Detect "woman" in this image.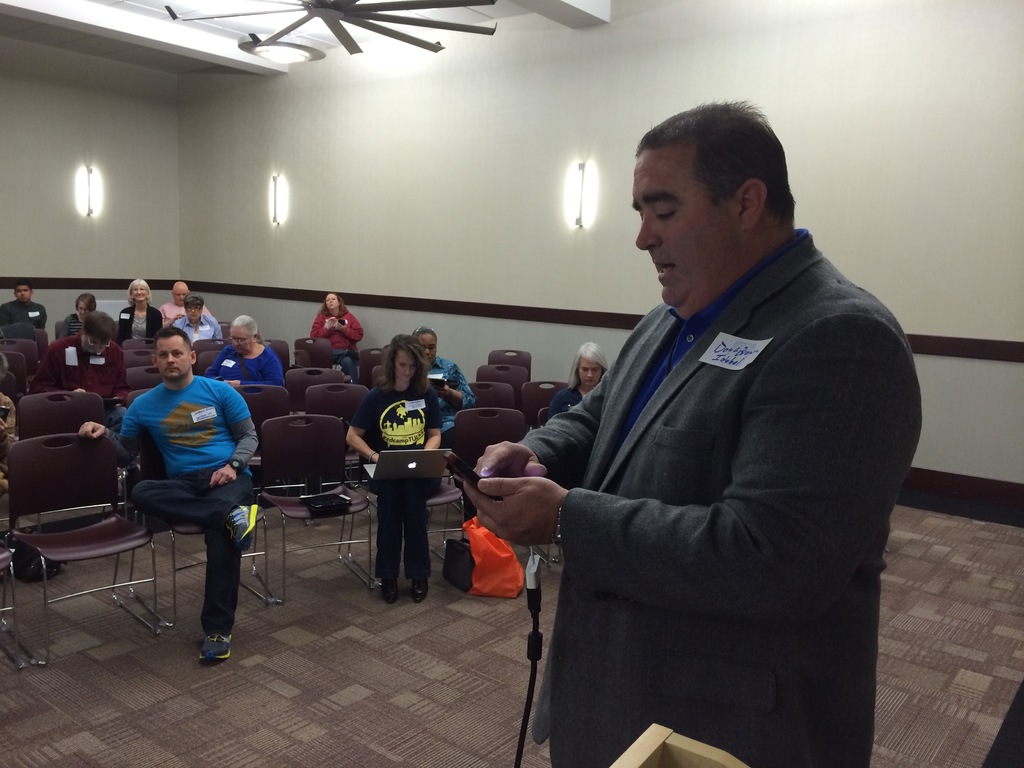
Detection: (left=55, top=294, right=97, bottom=340).
